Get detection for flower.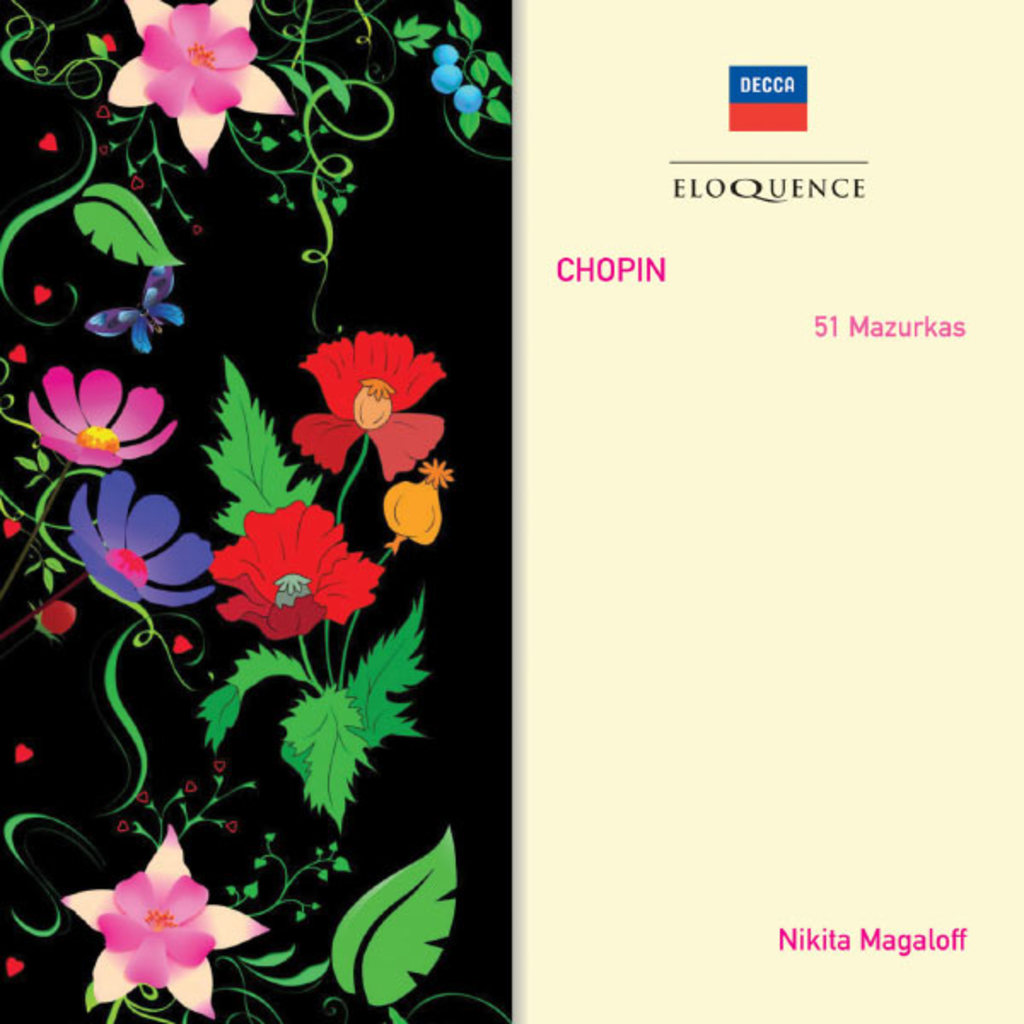
Detection: x1=213, y1=503, x2=377, y2=647.
